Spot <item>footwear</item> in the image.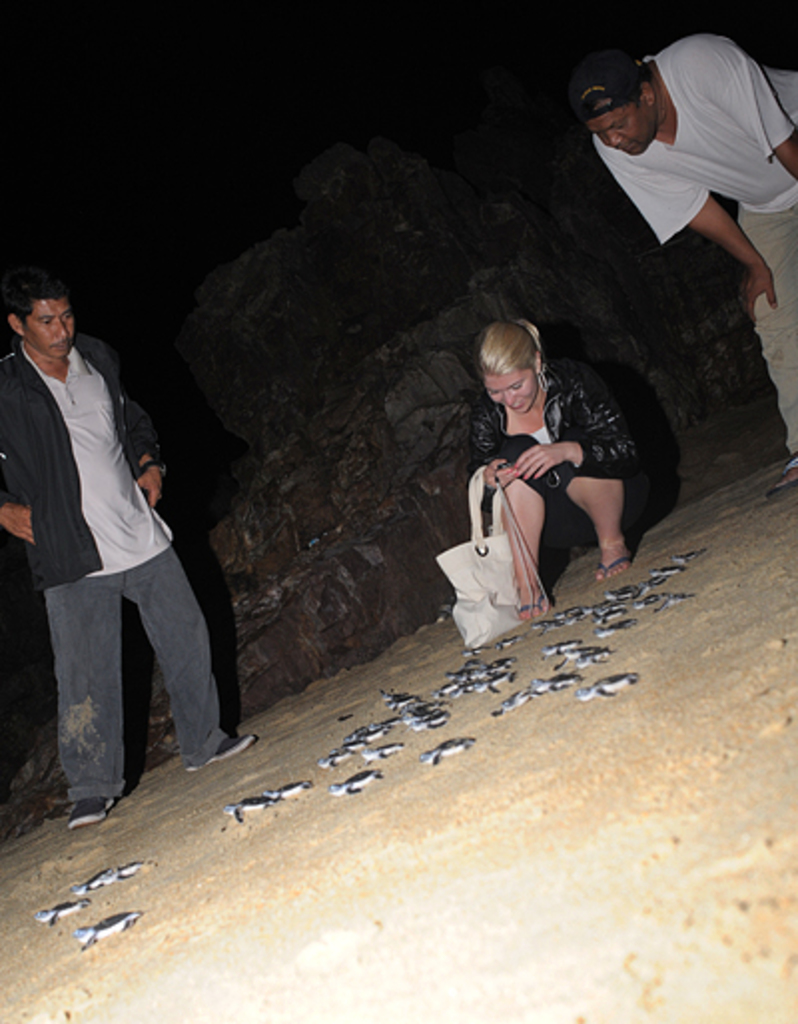
<item>footwear</item> found at crop(774, 453, 796, 491).
